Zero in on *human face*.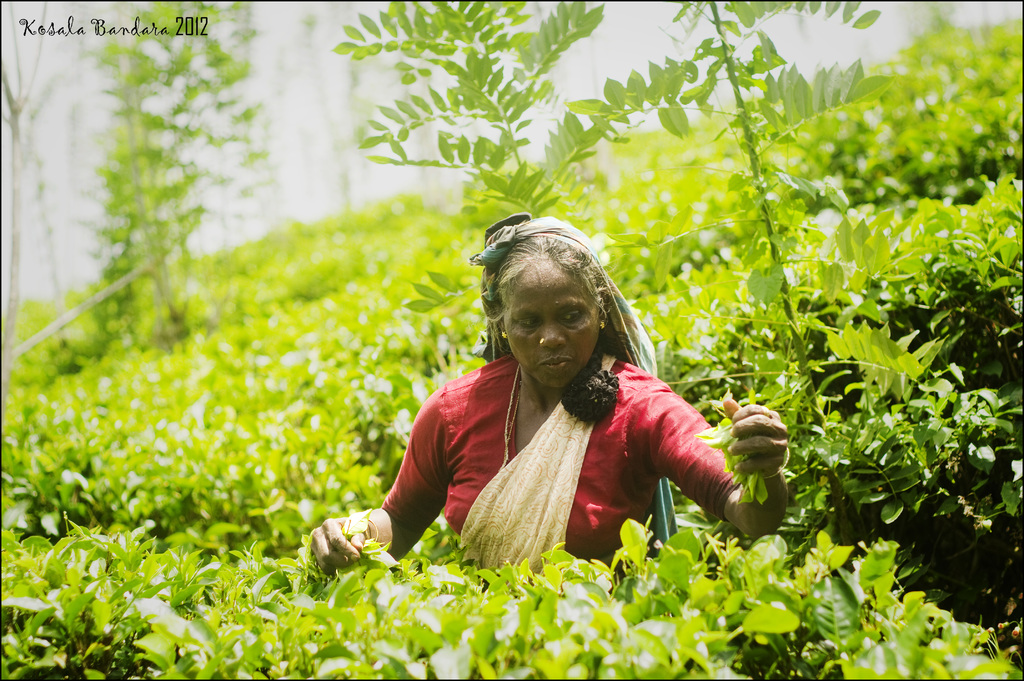
Zeroed in: 504, 255, 599, 389.
